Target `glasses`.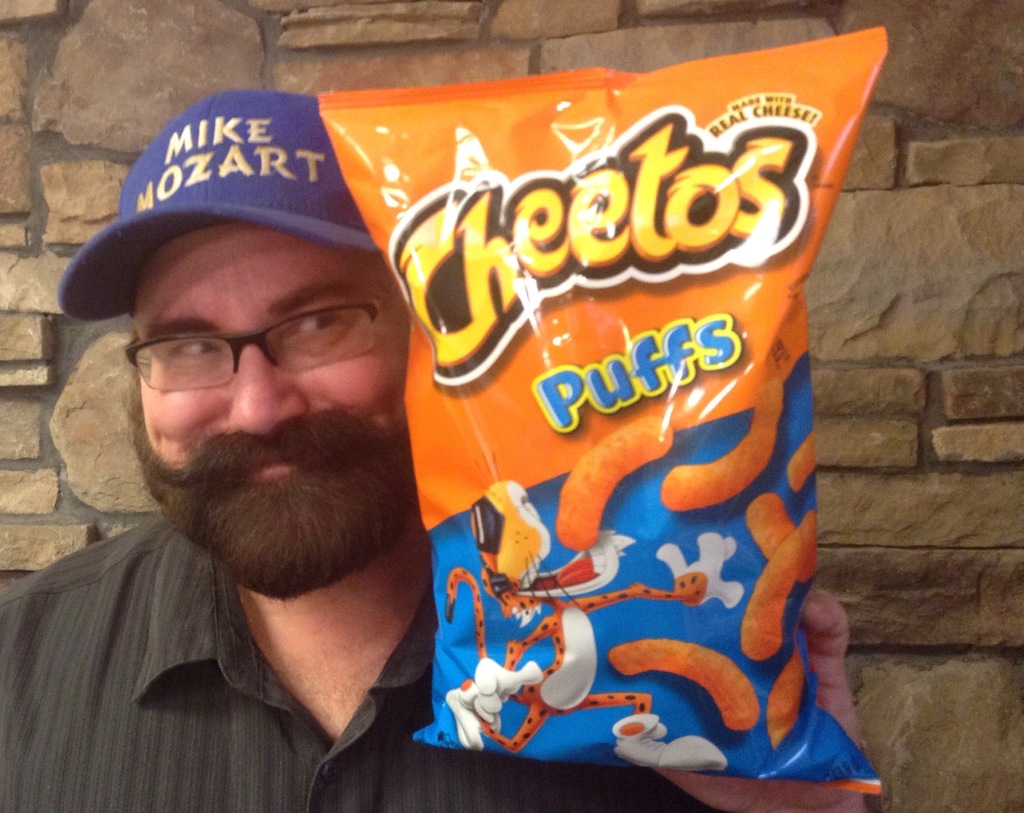
Target region: 122, 279, 392, 395.
